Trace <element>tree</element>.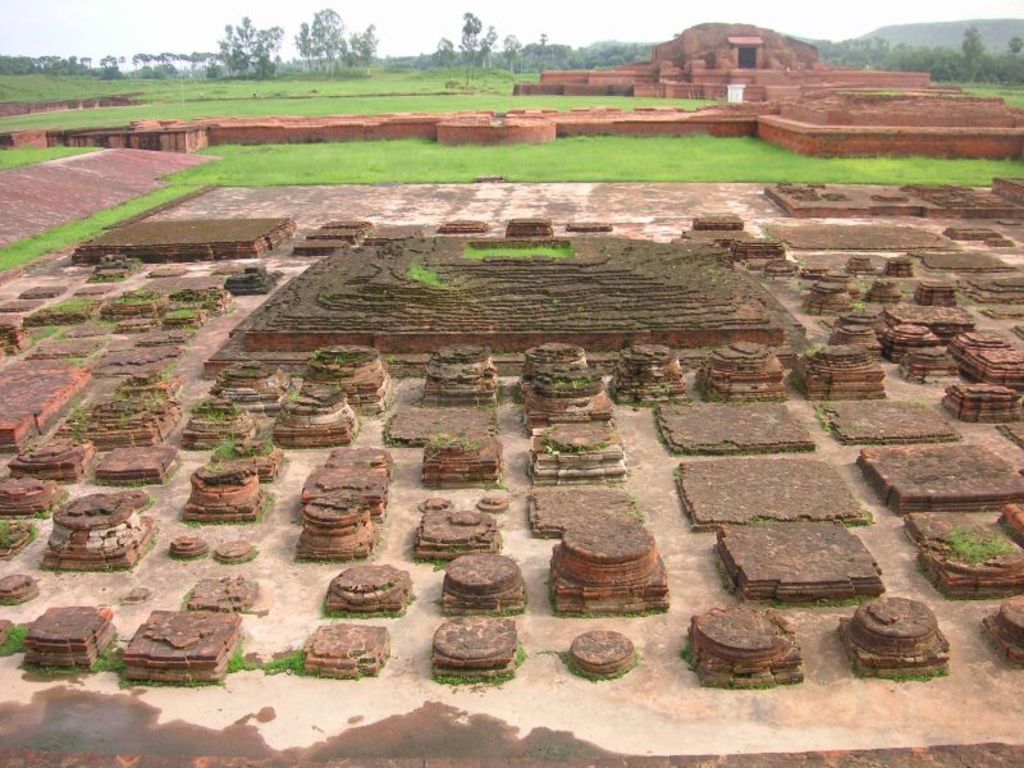
Traced to rect(451, 12, 488, 83).
